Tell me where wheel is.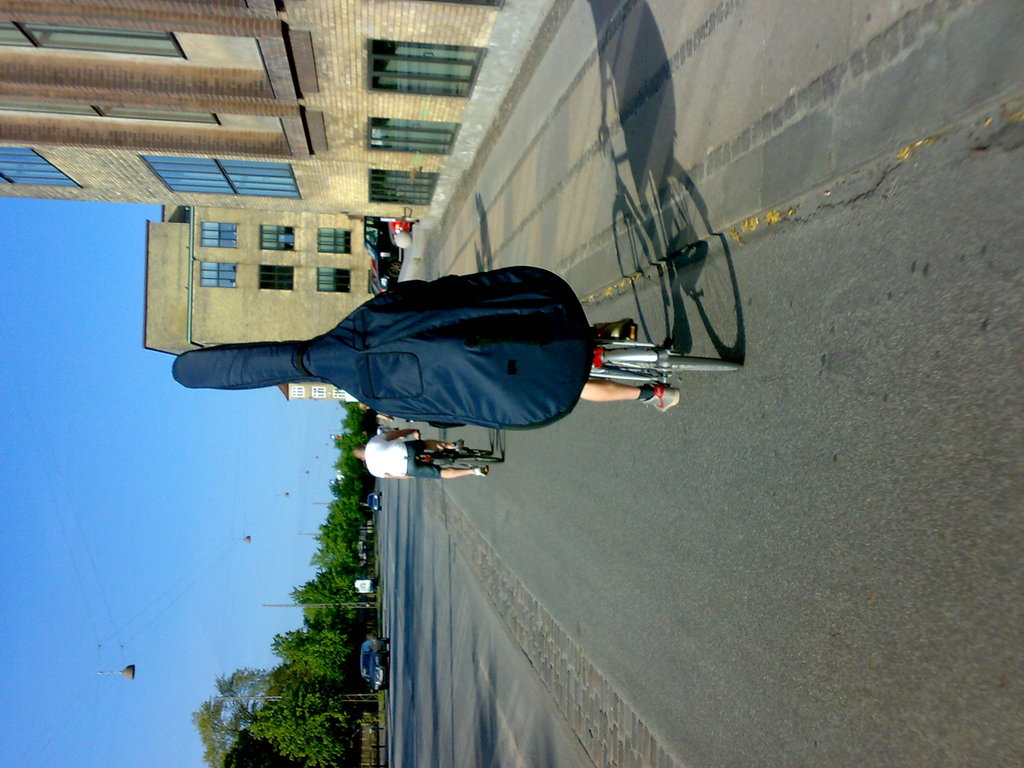
wheel is at region(608, 355, 739, 371).
